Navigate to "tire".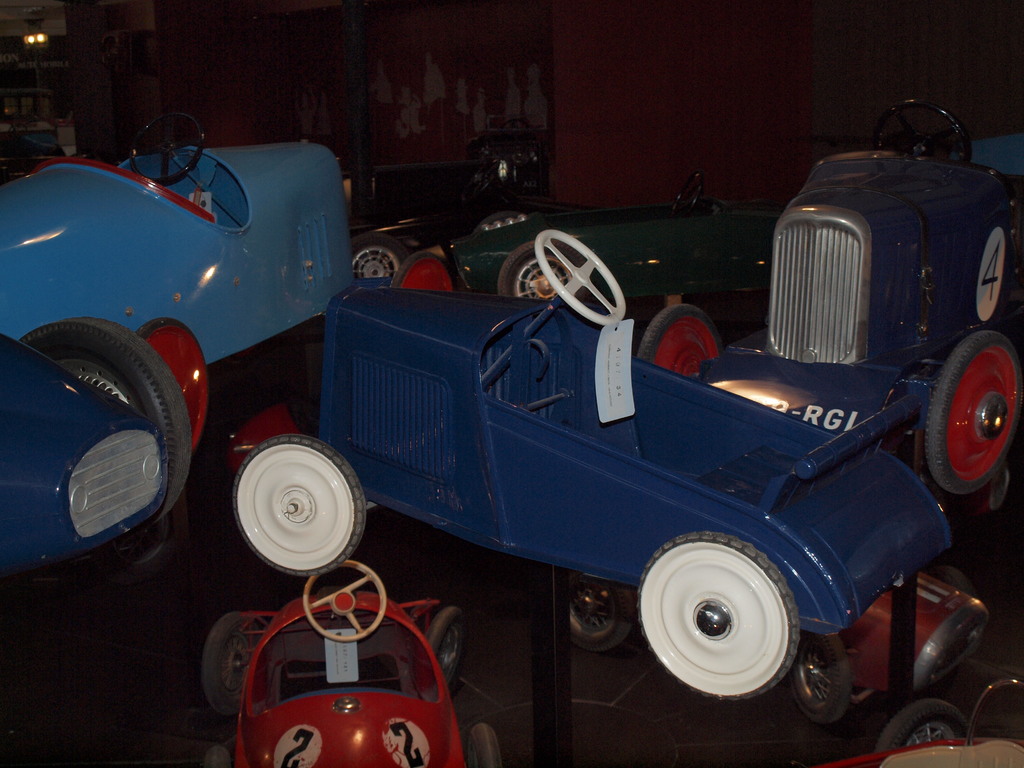
Navigation target: [196,744,228,767].
